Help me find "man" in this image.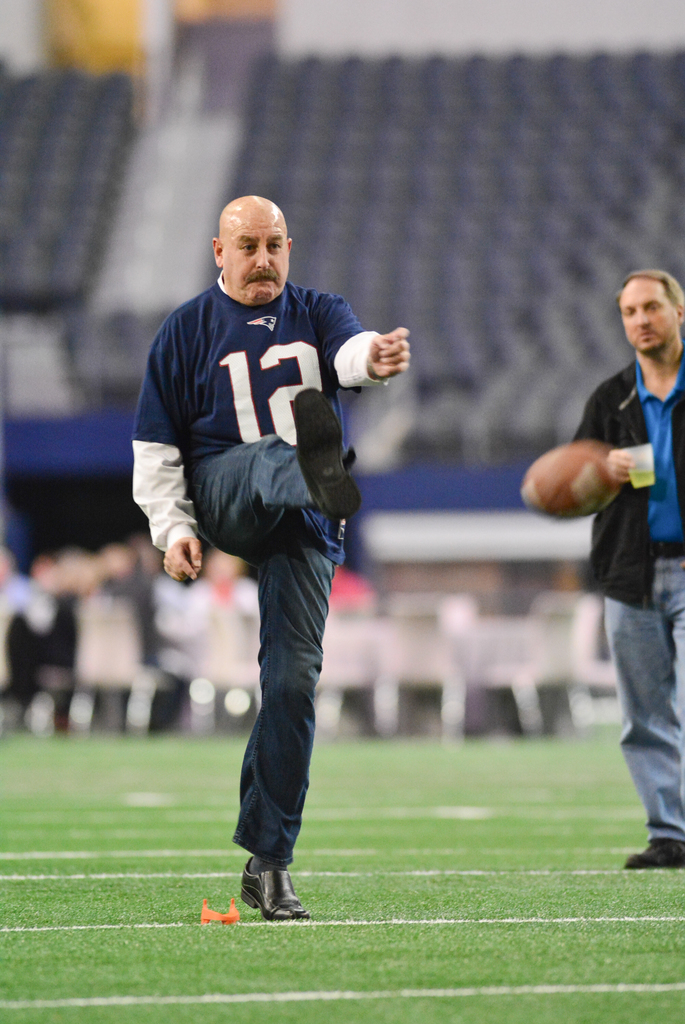
Found it: region(133, 186, 400, 926).
